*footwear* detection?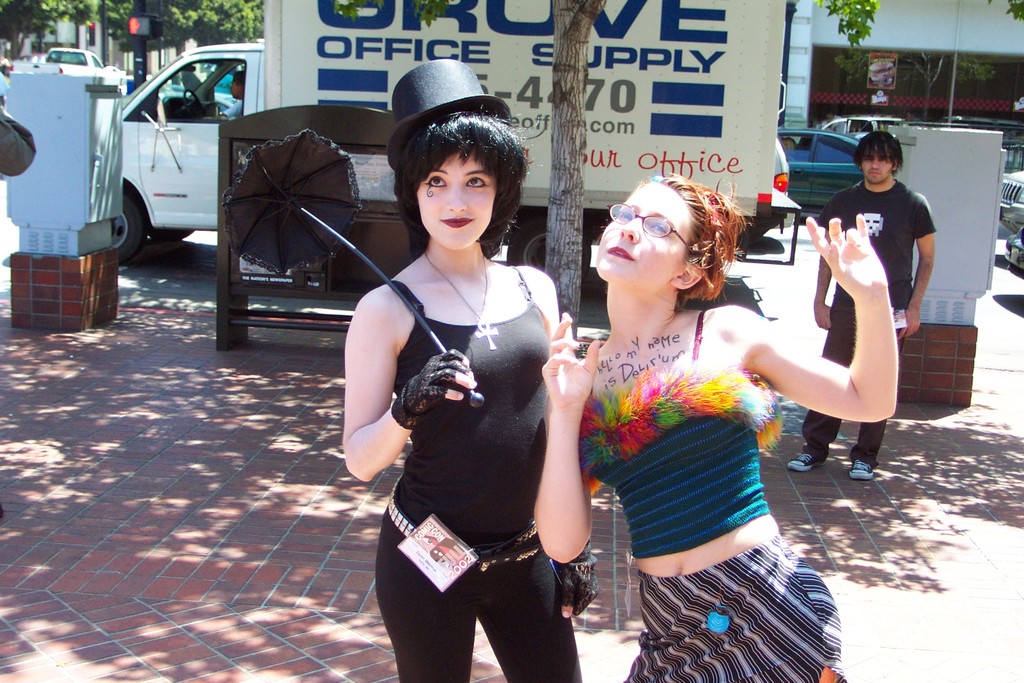
region(790, 440, 817, 473)
